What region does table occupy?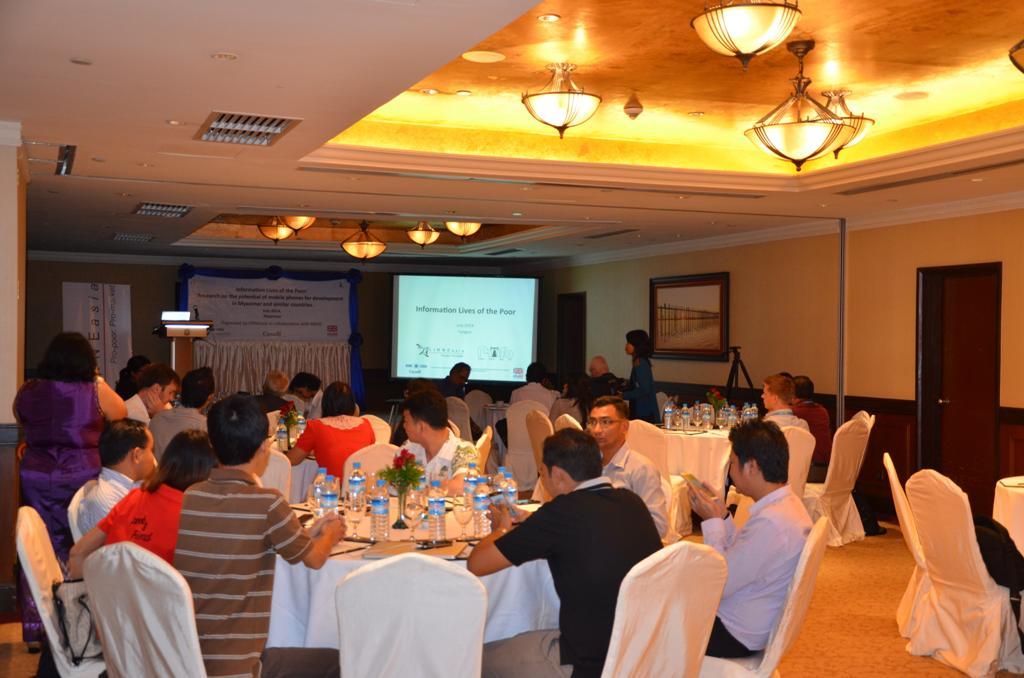
<region>271, 488, 540, 671</region>.
